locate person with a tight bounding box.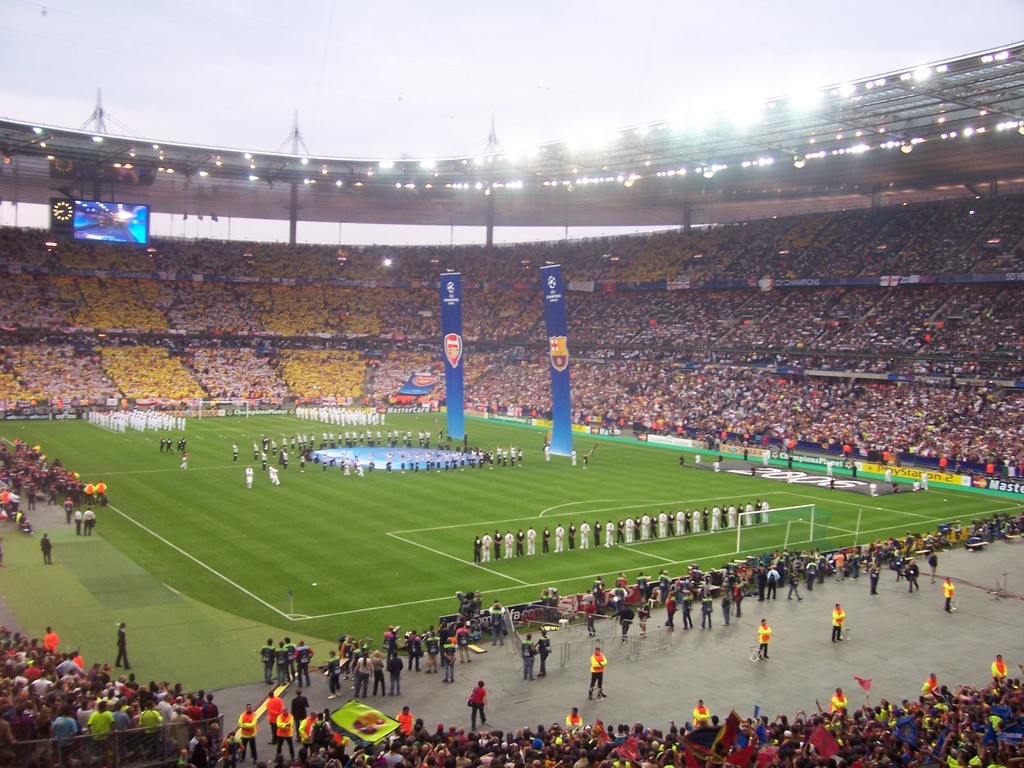
<box>617,520,631,543</box>.
